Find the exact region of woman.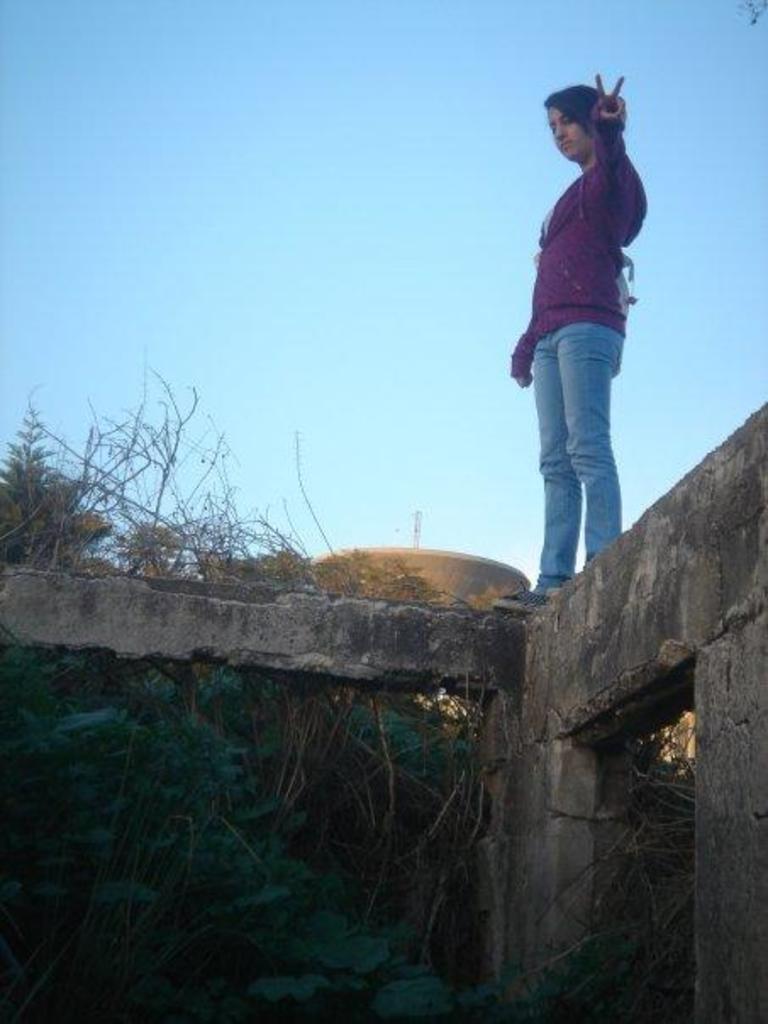
Exact region: (495,68,666,600).
